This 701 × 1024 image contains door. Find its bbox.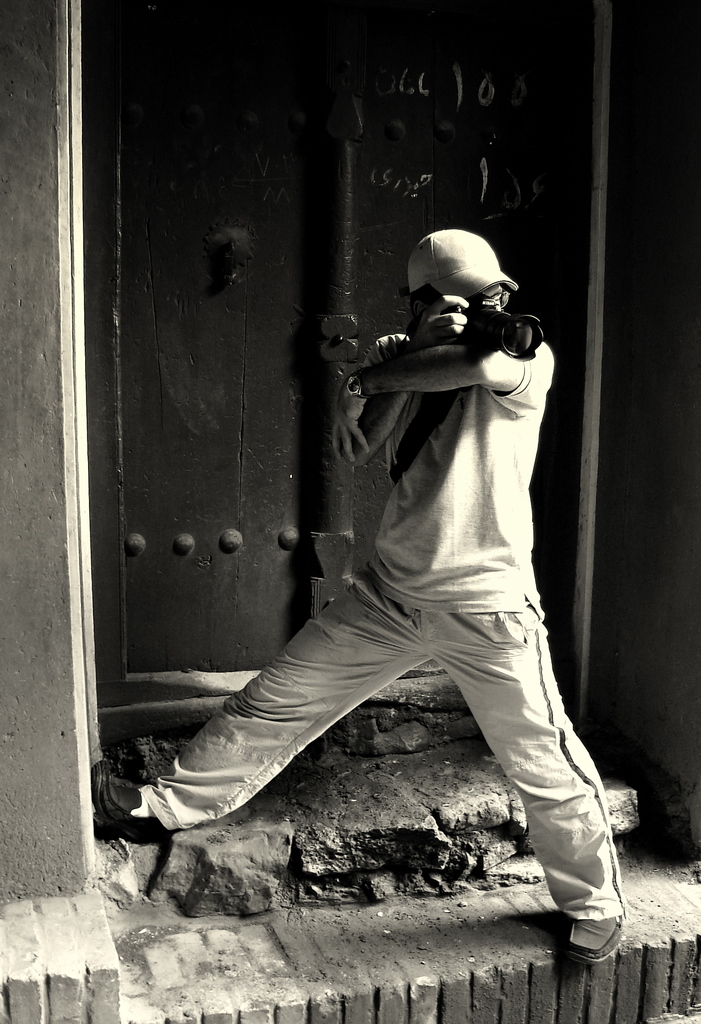
x1=97, y1=0, x2=611, y2=724.
